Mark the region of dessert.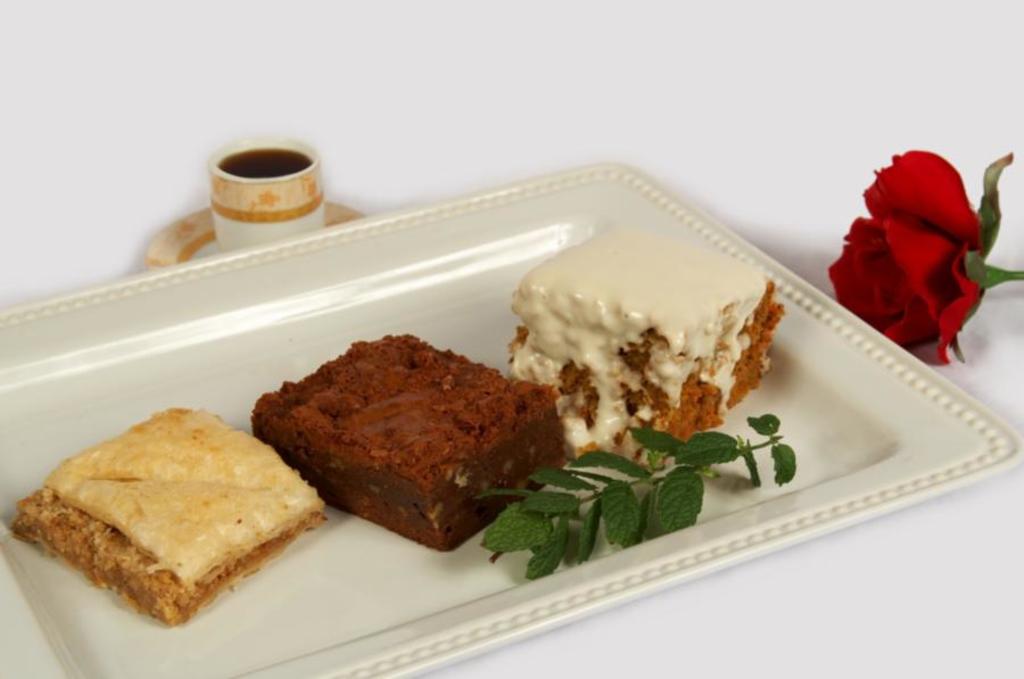
Region: bbox=(261, 343, 554, 557).
